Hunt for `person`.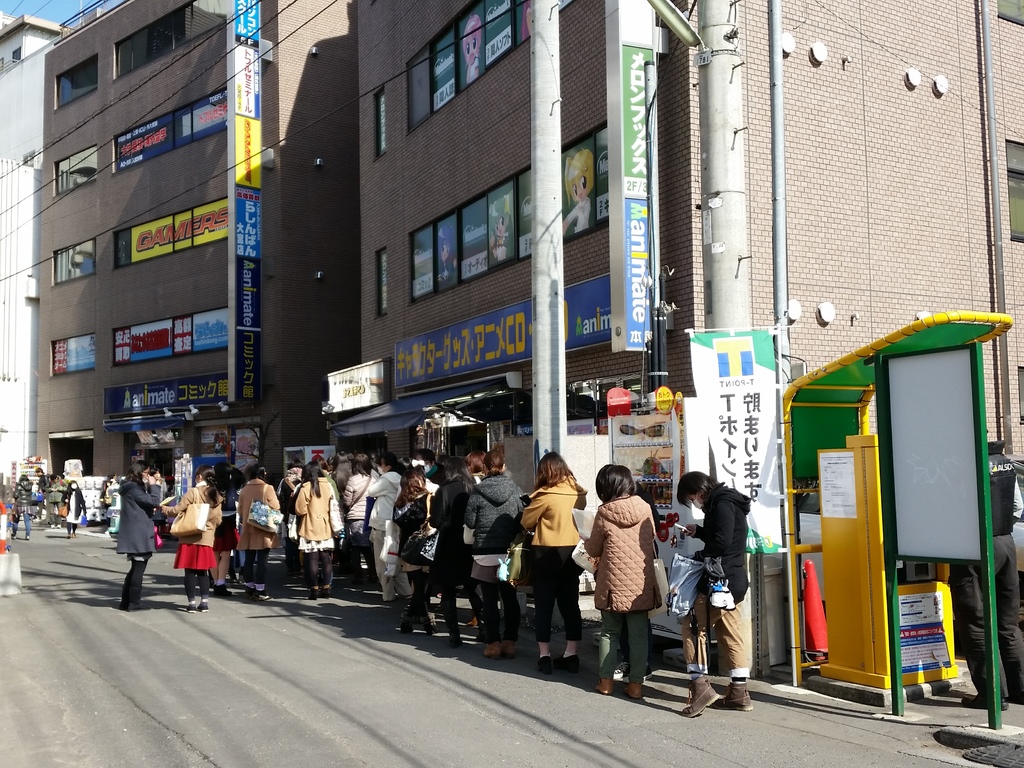
Hunted down at locate(958, 430, 1023, 709).
